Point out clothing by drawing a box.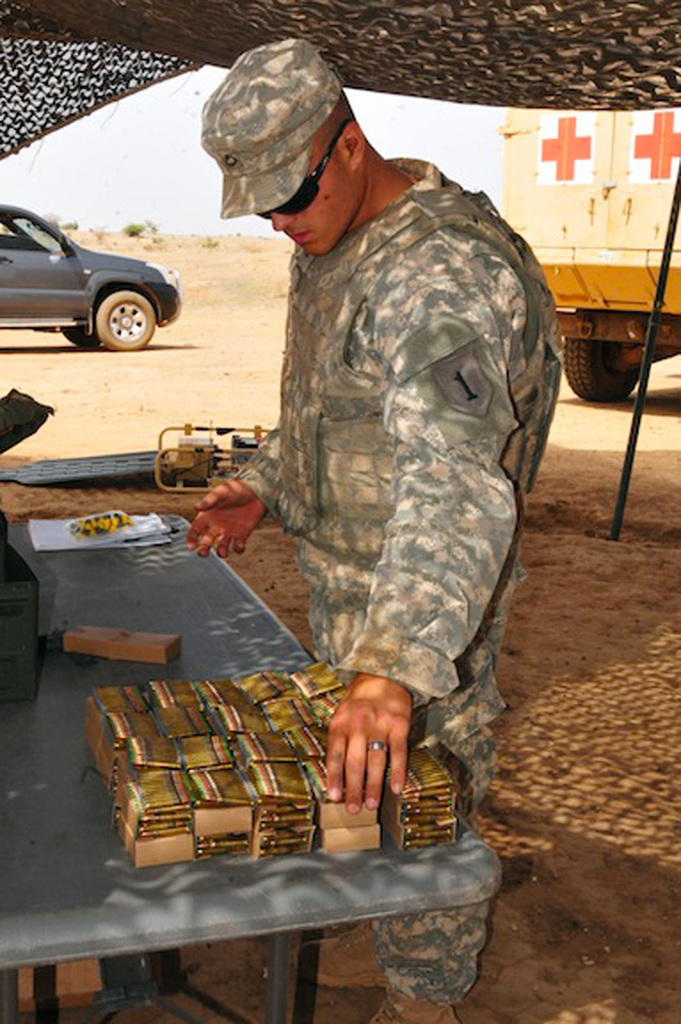
[227, 156, 566, 1004].
